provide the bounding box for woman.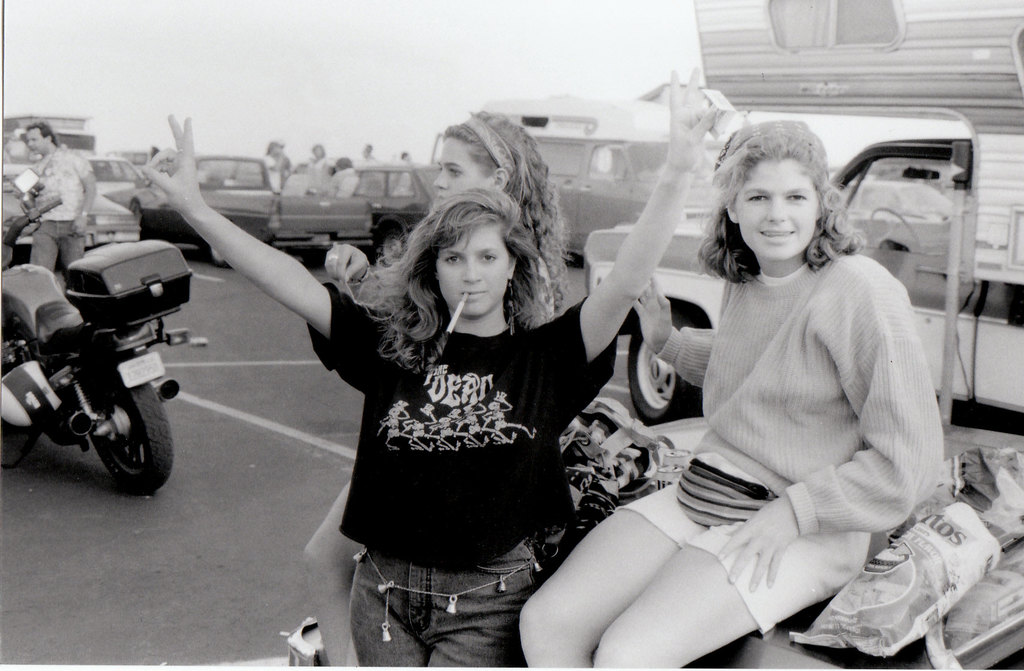
crop(330, 153, 358, 199).
